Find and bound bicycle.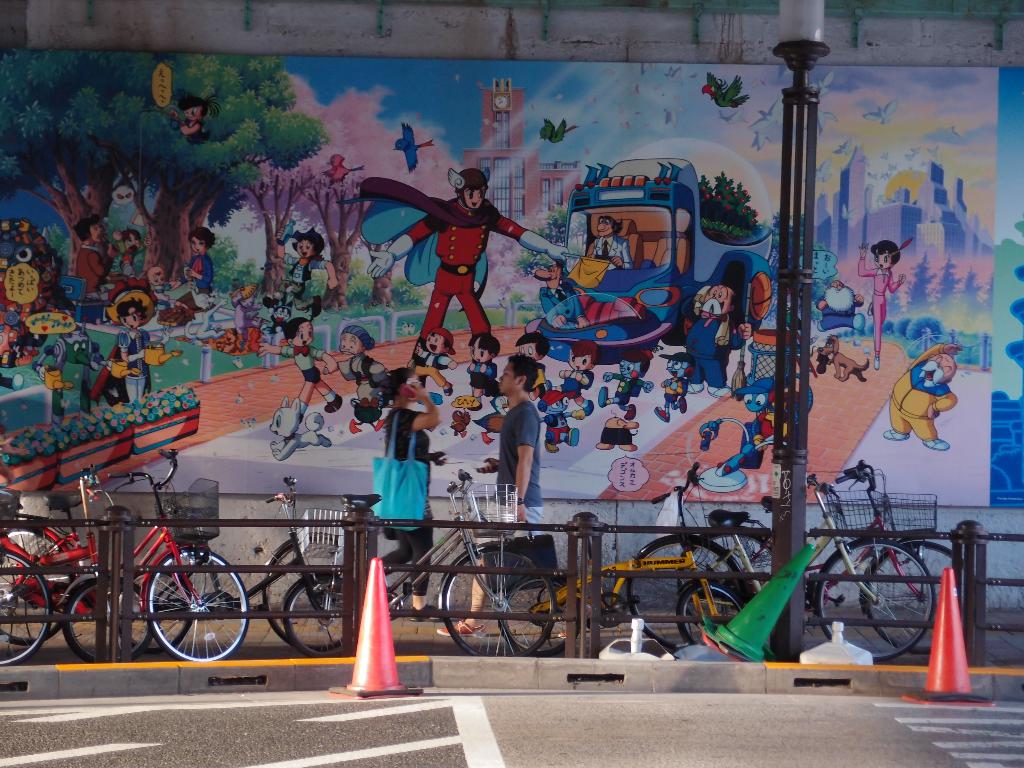
Bound: bbox(496, 461, 742, 655).
